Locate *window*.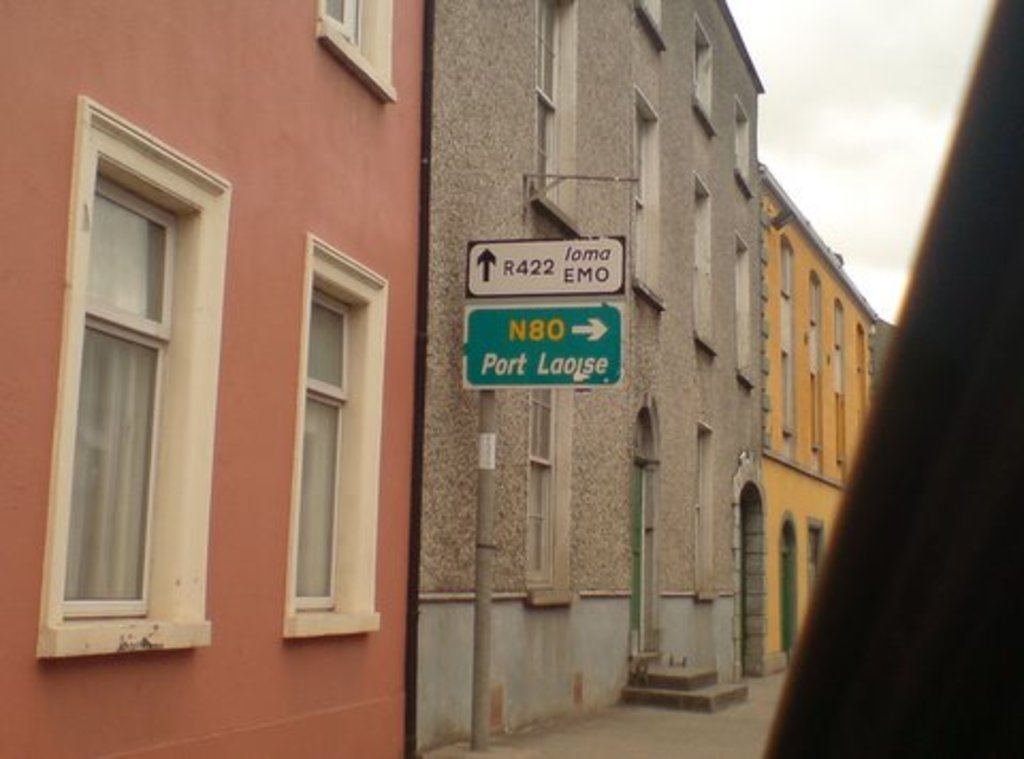
Bounding box: [625,399,670,680].
